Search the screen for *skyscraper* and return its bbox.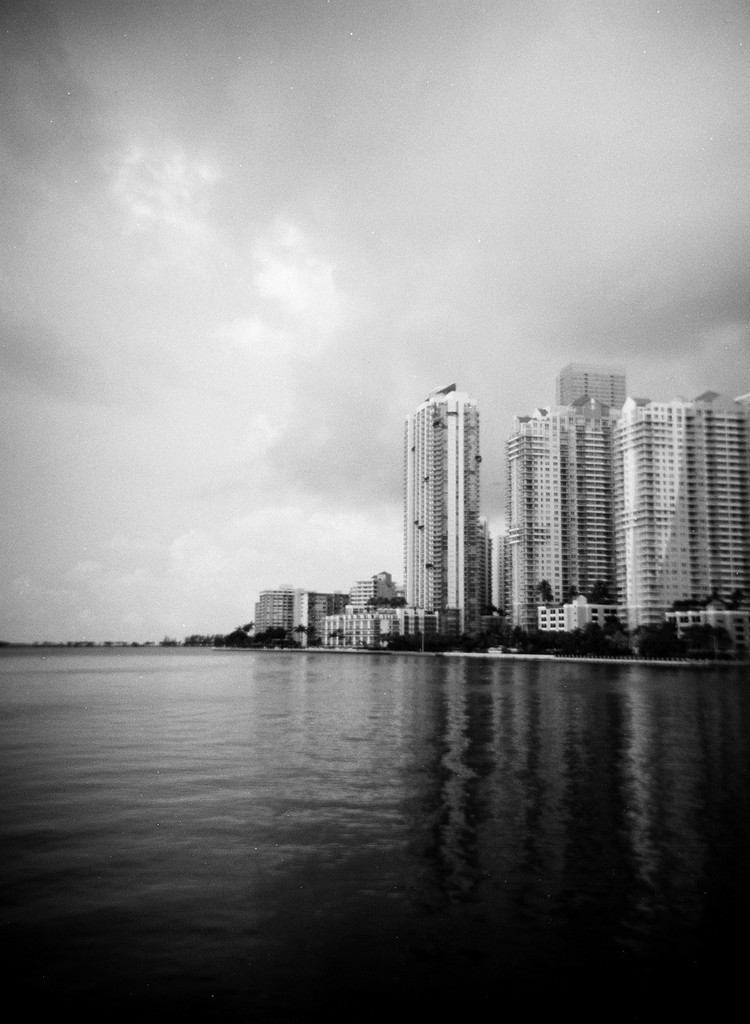
Found: select_region(390, 360, 514, 632).
